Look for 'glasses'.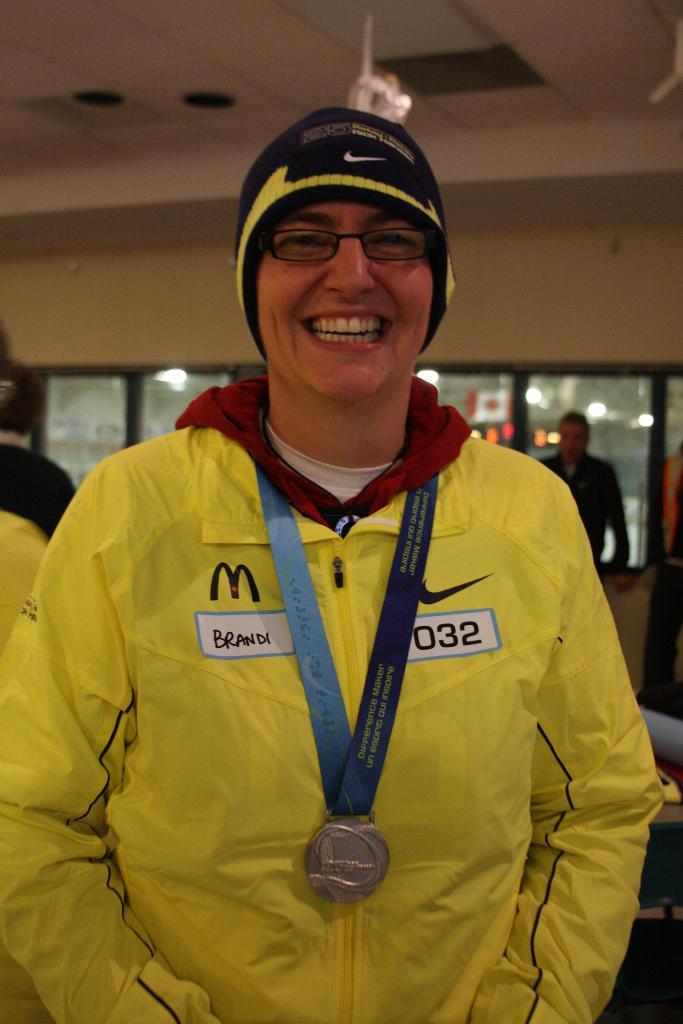
Found: [273, 223, 428, 263].
